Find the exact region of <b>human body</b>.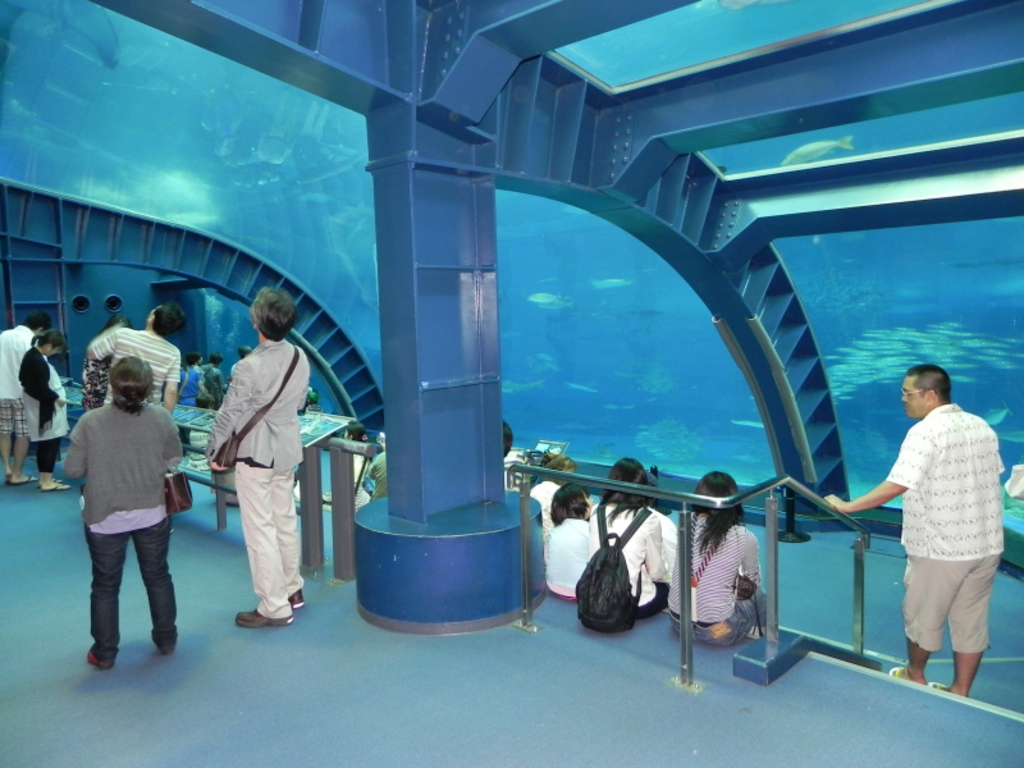
Exact region: (left=197, top=348, right=227, bottom=407).
